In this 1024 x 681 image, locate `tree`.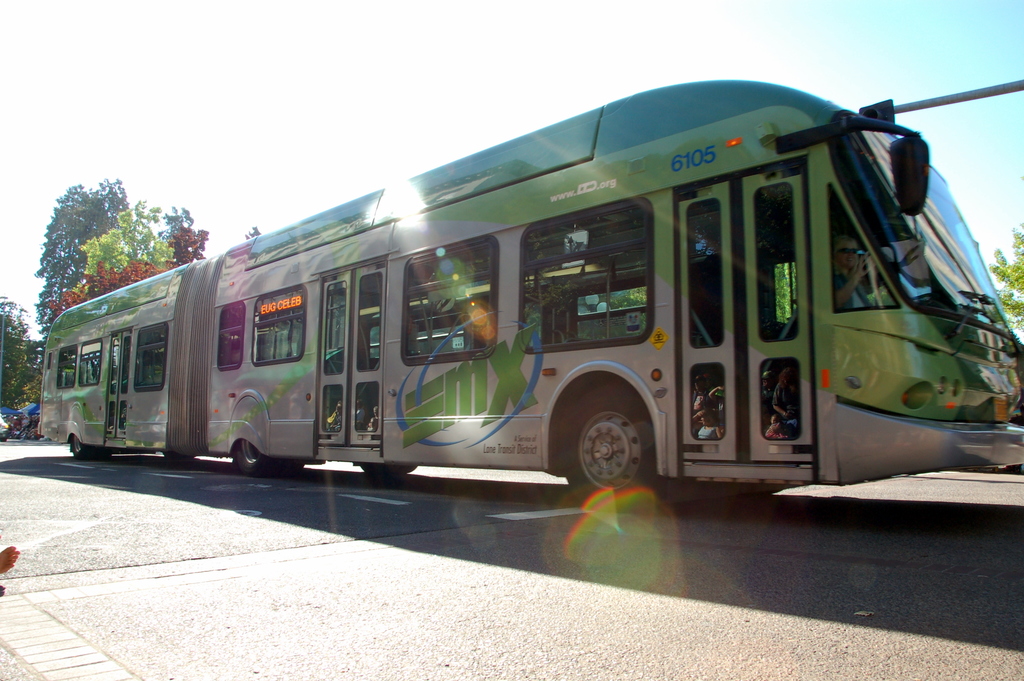
Bounding box: {"left": 31, "top": 175, "right": 136, "bottom": 338}.
